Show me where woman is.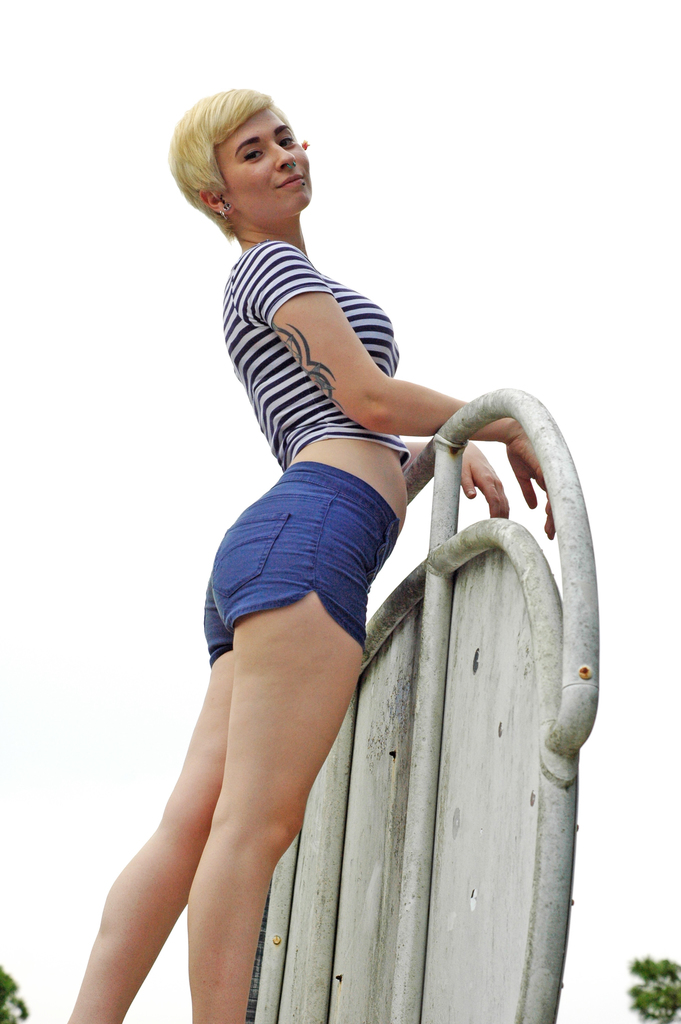
woman is at locate(96, 92, 517, 1019).
